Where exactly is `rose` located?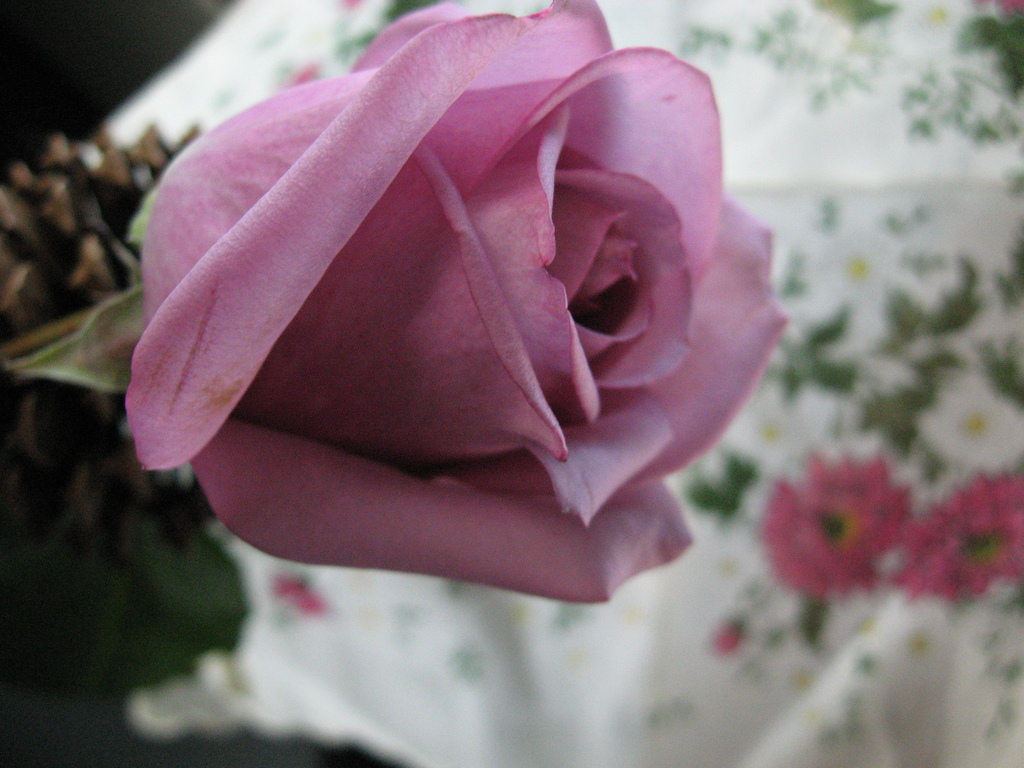
Its bounding box is <box>124,1,791,605</box>.
